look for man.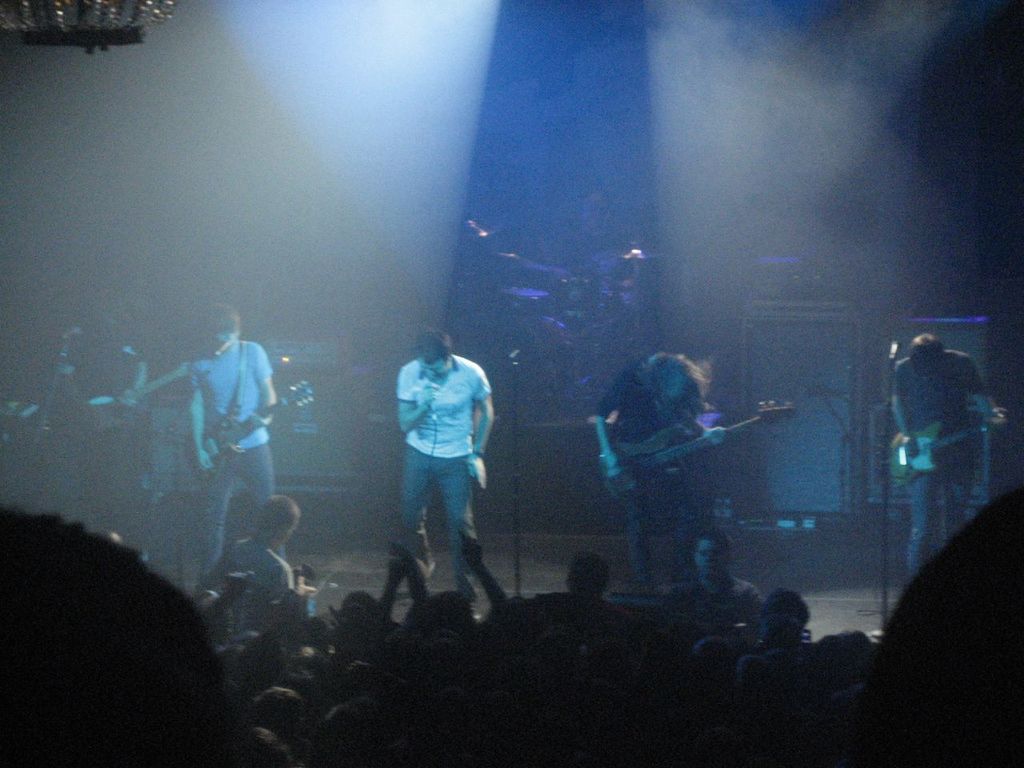
Found: 58, 302, 154, 492.
